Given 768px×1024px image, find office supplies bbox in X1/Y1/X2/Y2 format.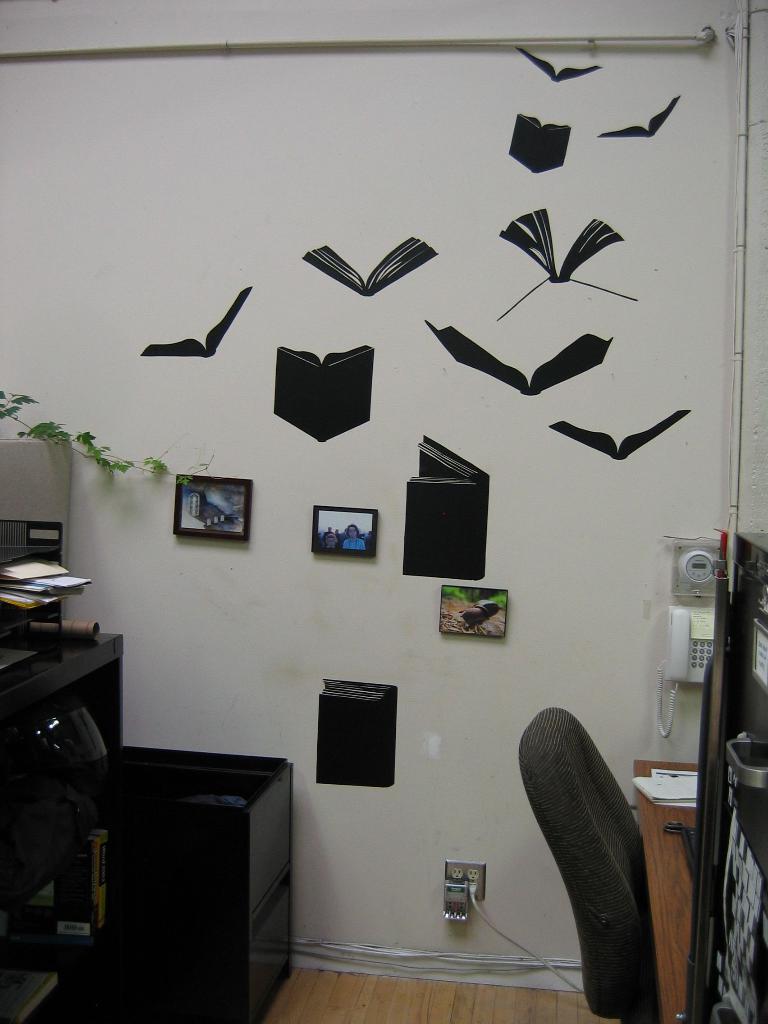
401/440/492/582.
